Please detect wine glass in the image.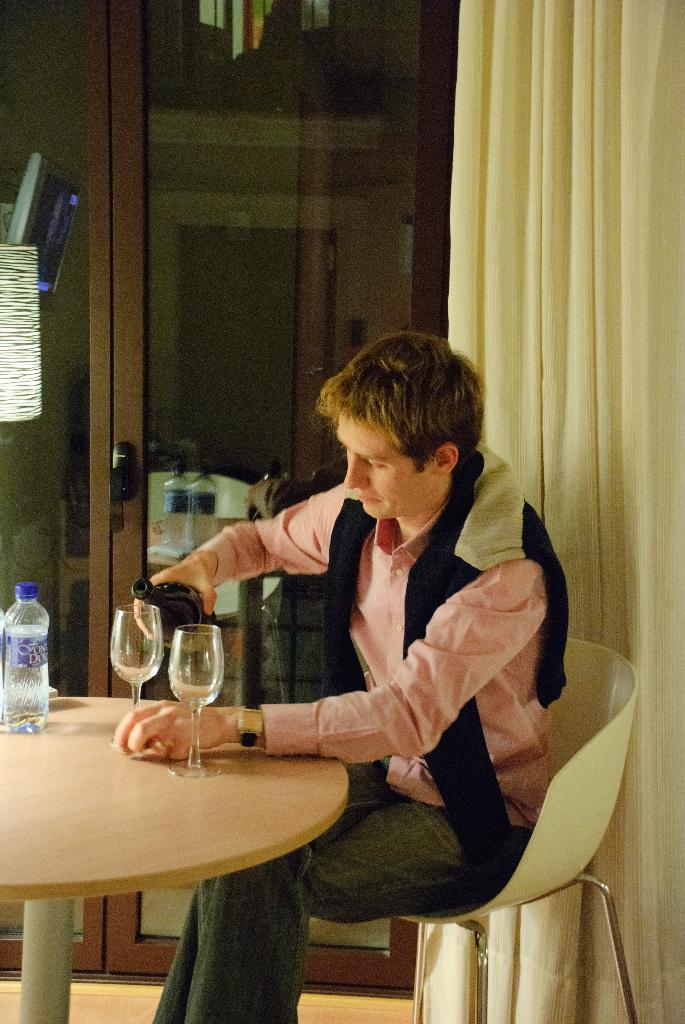
[left=109, top=608, right=169, bottom=699].
